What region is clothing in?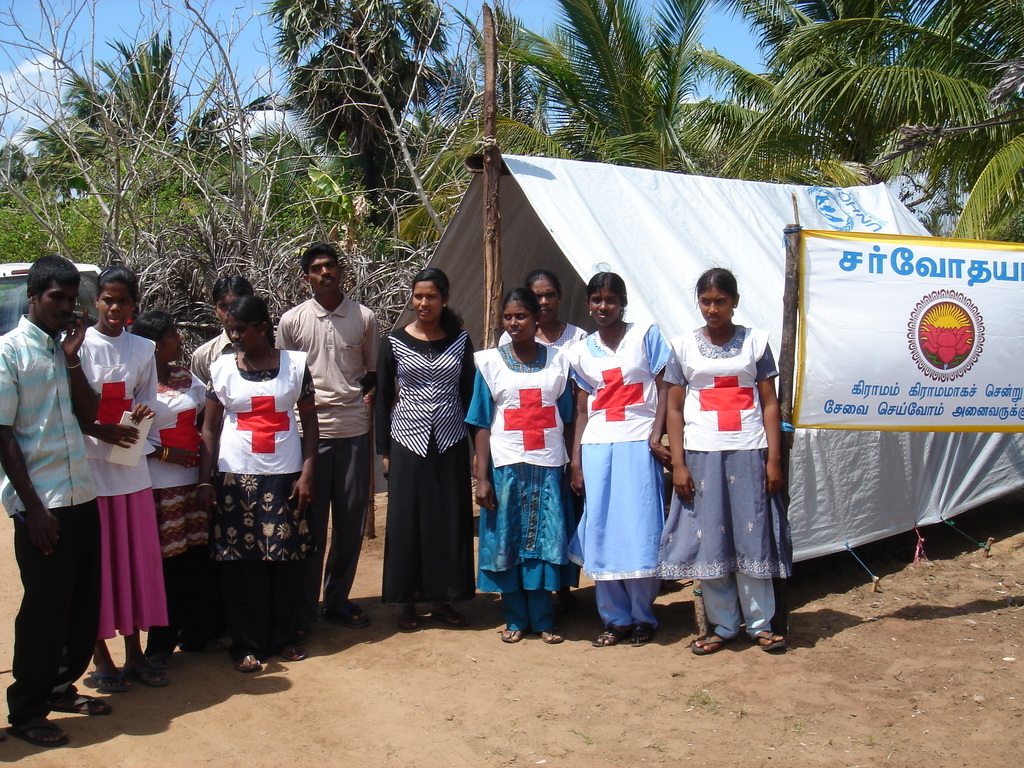
(x1=61, y1=326, x2=170, y2=494).
